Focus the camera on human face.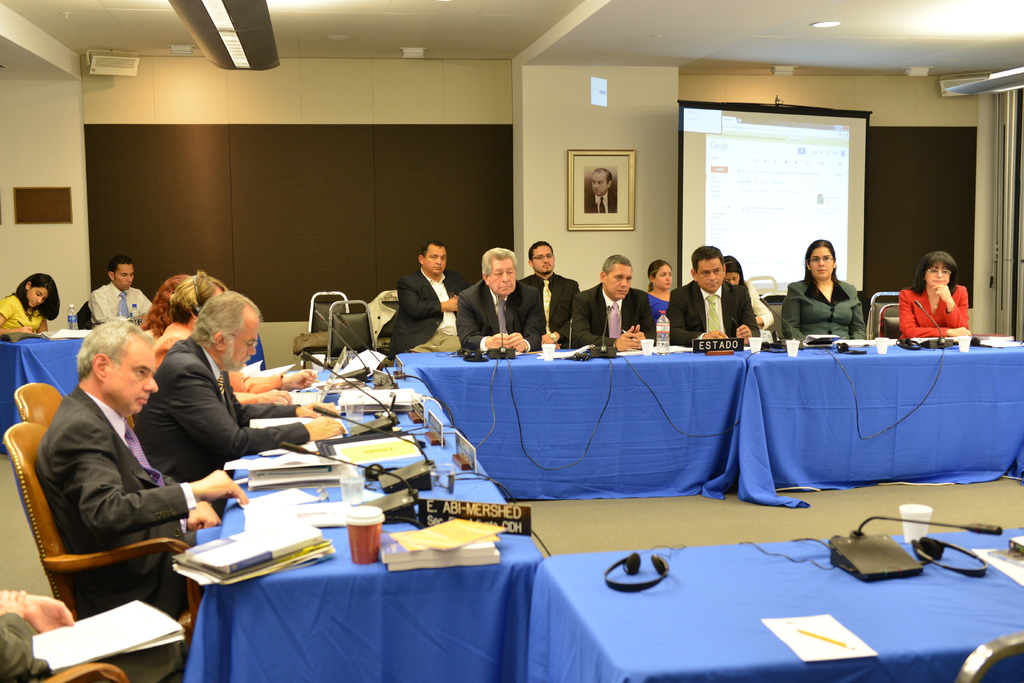
Focus region: BBox(813, 242, 833, 277).
